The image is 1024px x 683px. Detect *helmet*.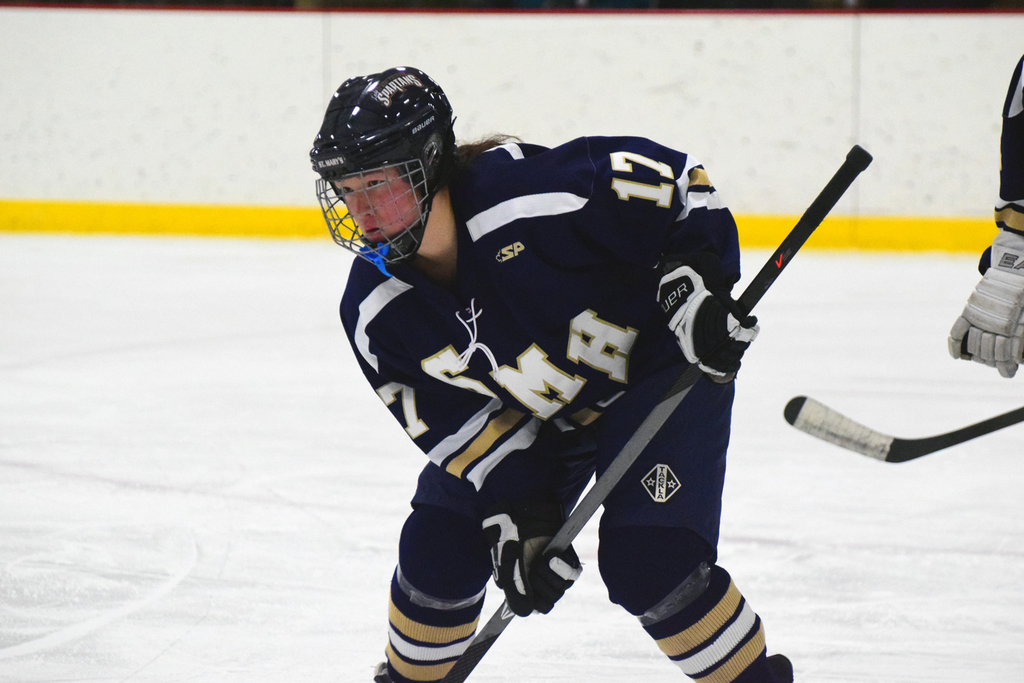
Detection: {"left": 310, "top": 61, "right": 454, "bottom": 270}.
